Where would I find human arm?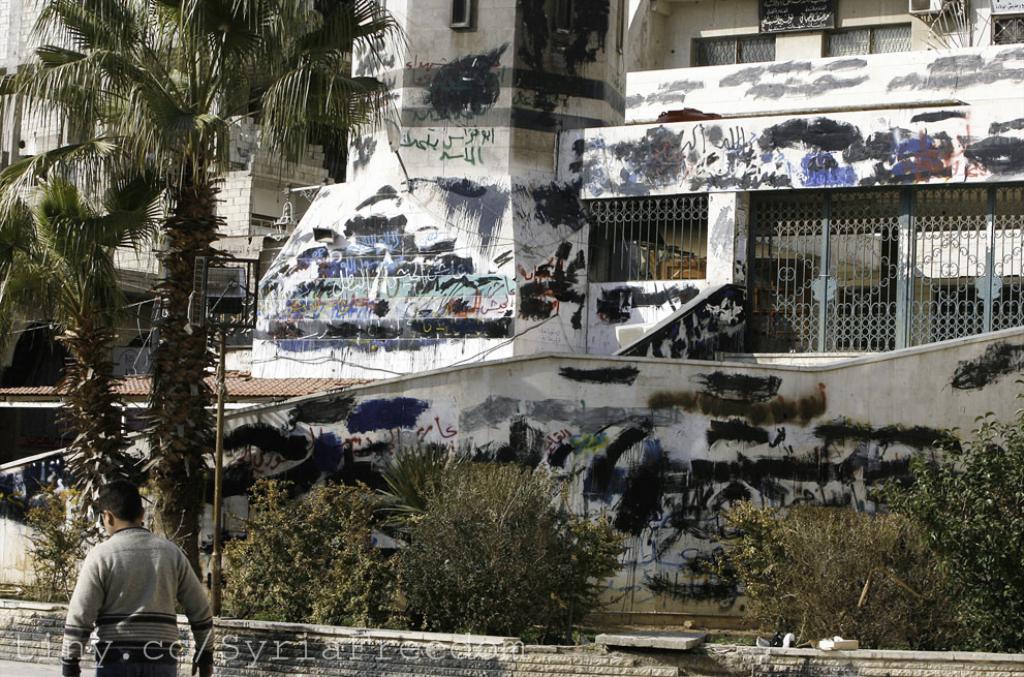
At [x1=176, y1=554, x2=213, y2=674].
